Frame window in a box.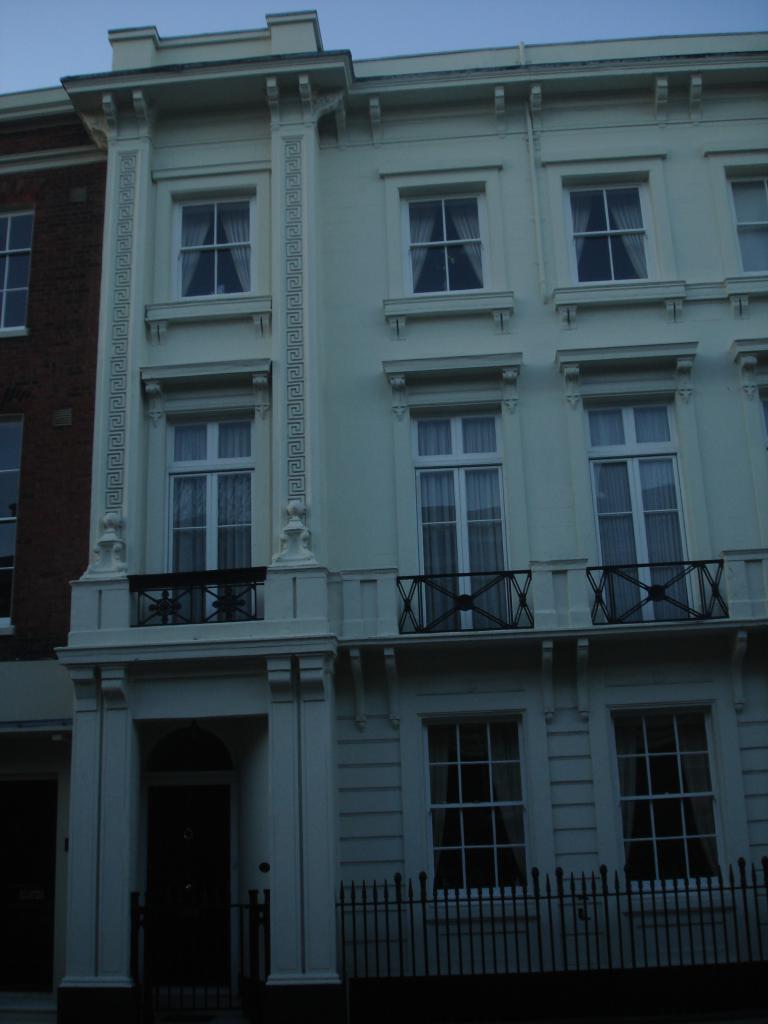
detection(0, 414, 33, 584).
